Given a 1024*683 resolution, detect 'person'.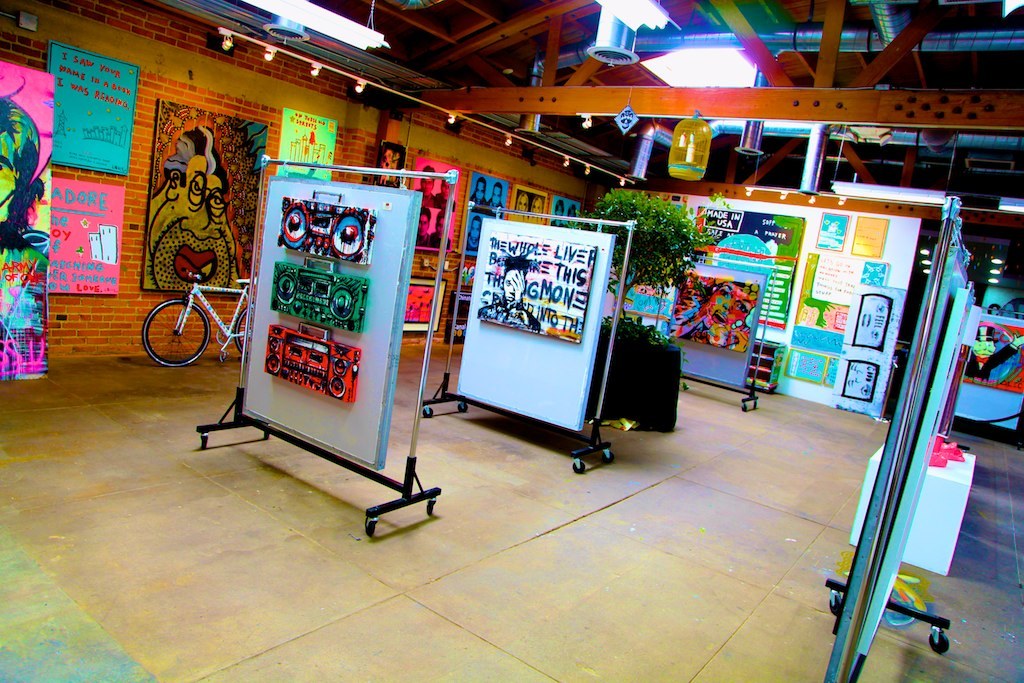
bbox=[485, 180, 505, 218].
